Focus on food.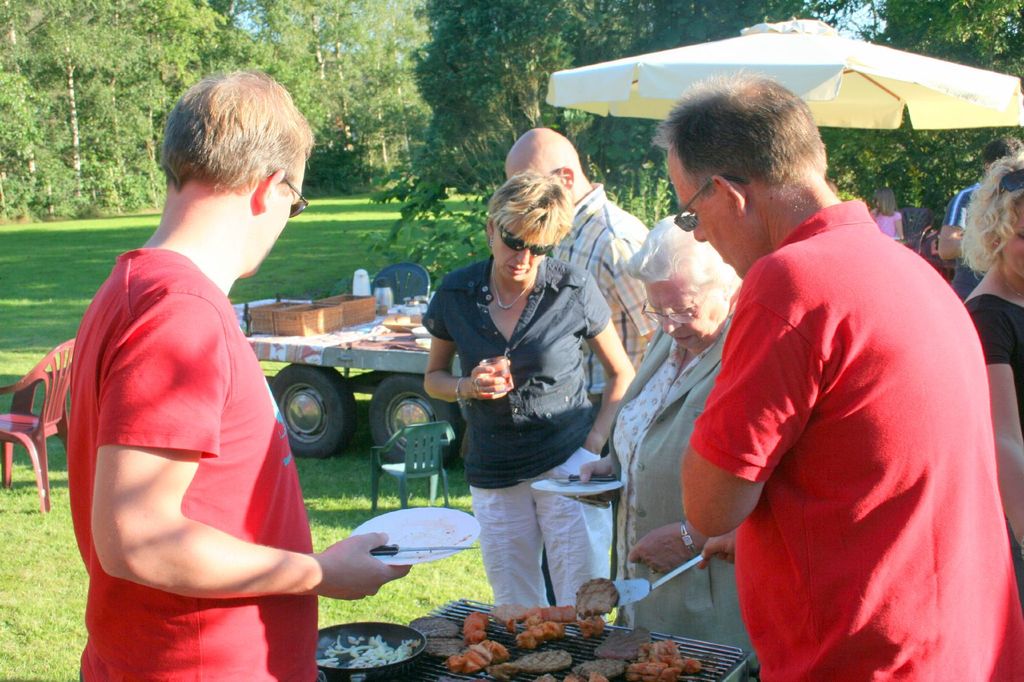
Focused at (left=571, top=652, right=612, bottom=676).
